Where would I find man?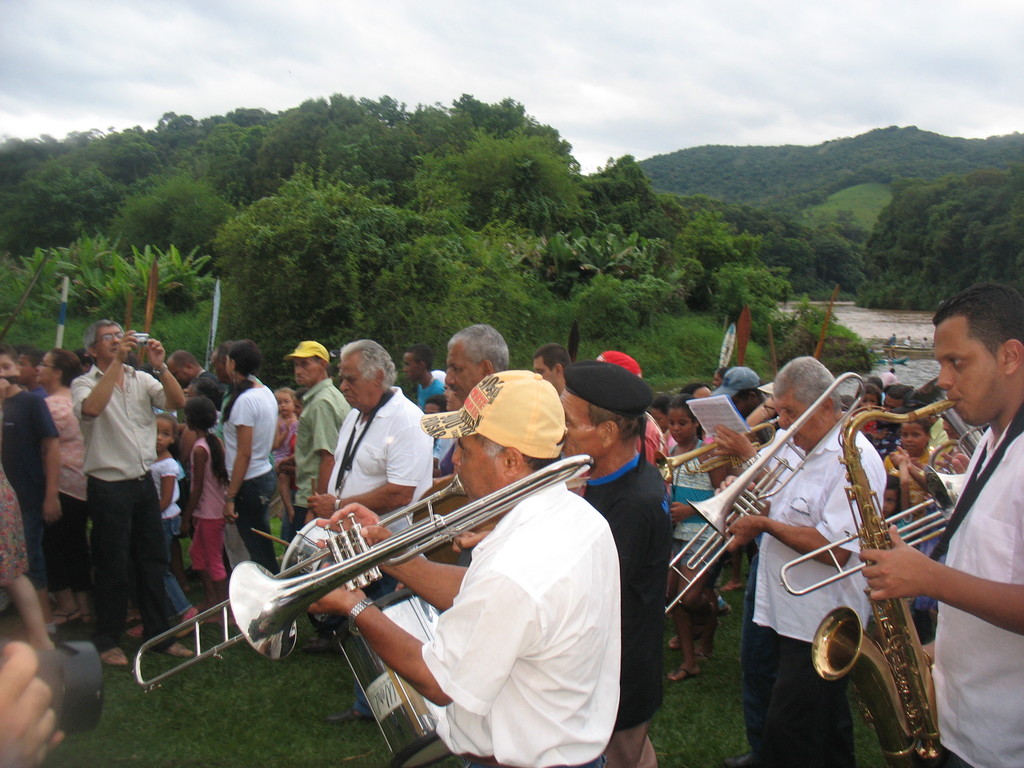
At <bbox>711, 372, 804, 581</bbox>.
